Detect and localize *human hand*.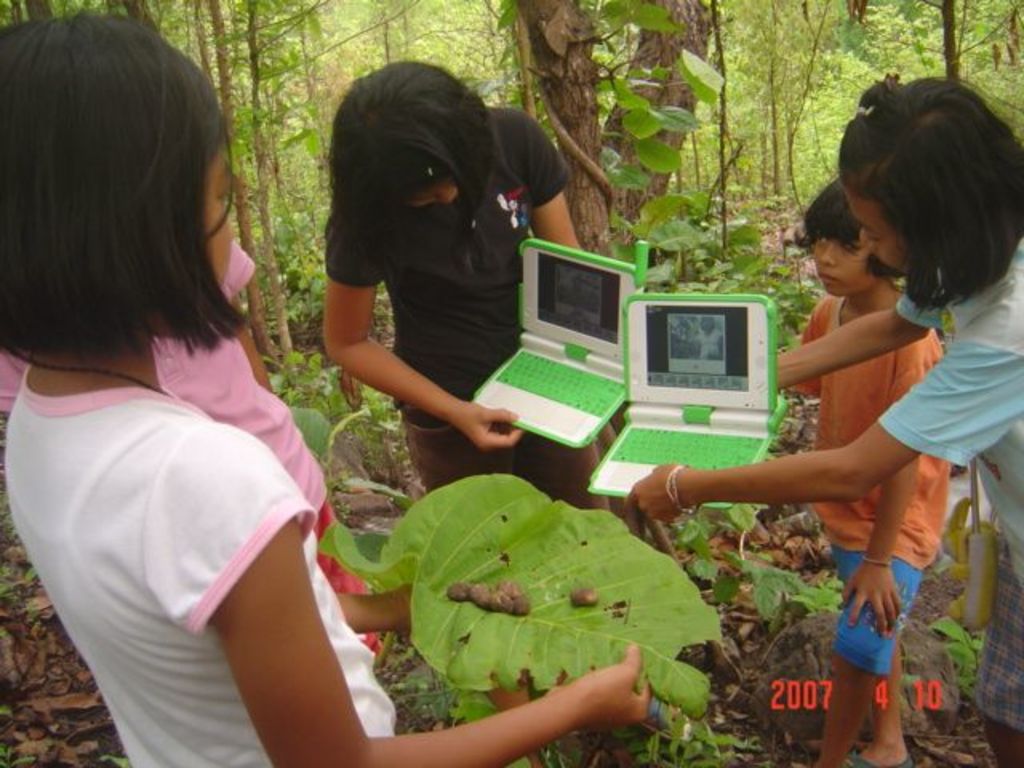
Localized at [392, 579, 411, 600].
